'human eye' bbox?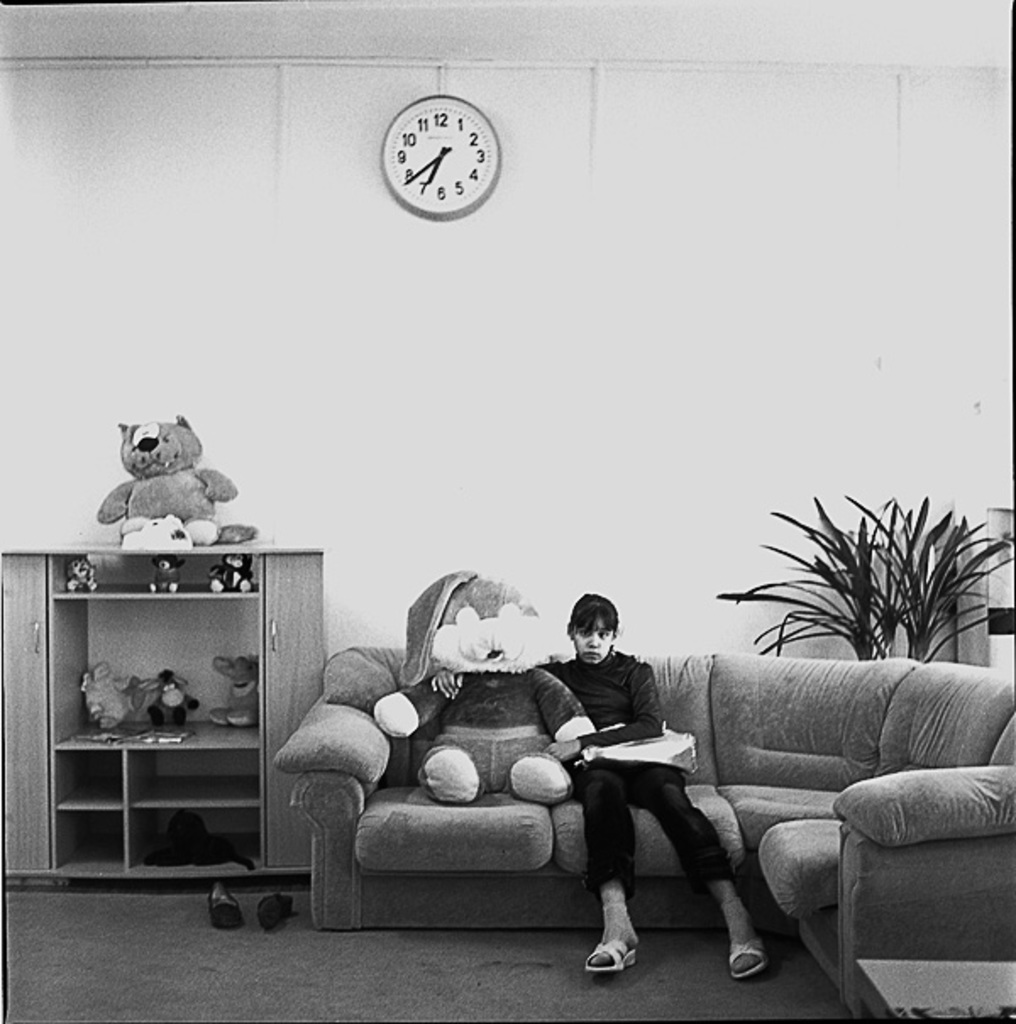
601/626/613/640
